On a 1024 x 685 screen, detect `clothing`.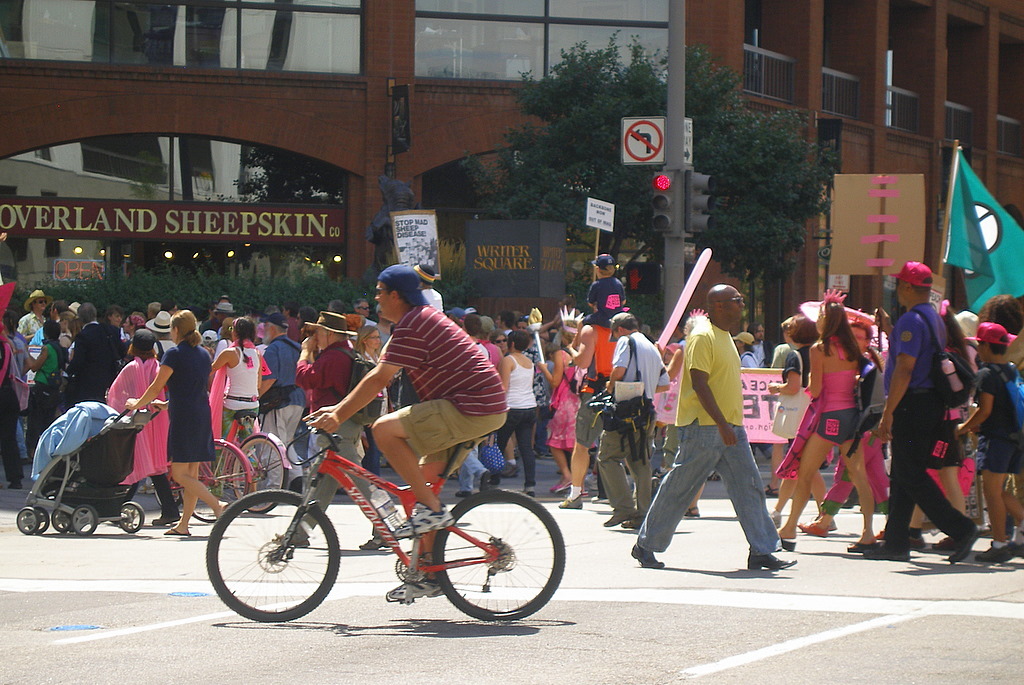
locate(291, 339, 400, 531).
